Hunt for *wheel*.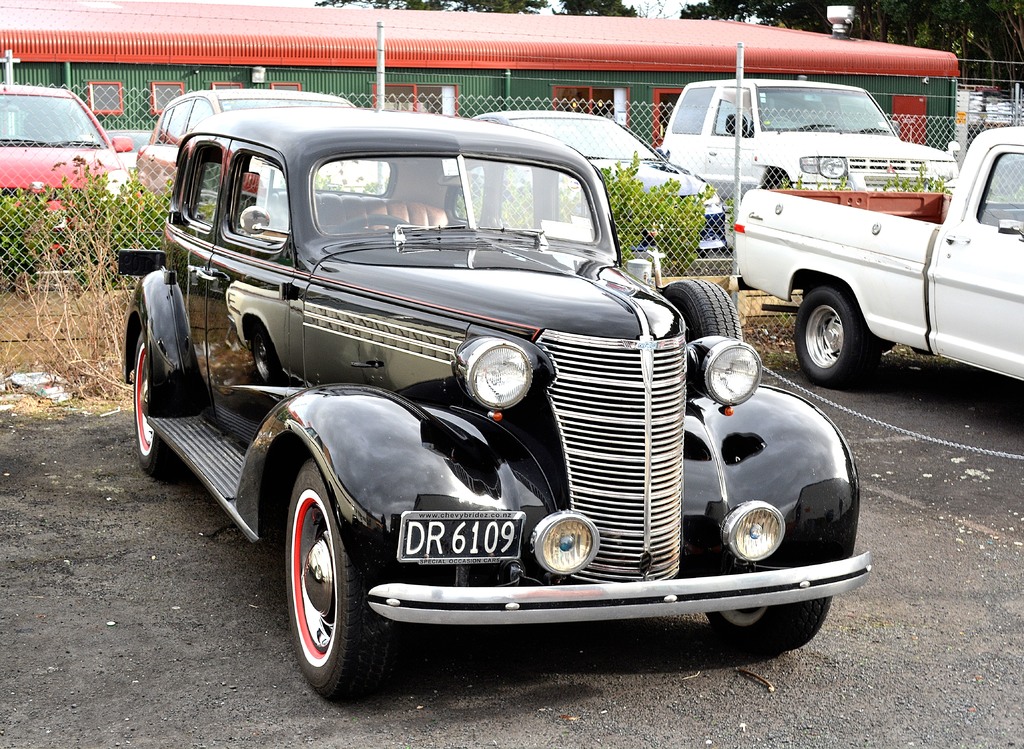
Hunted down at BBox(328, 209, 414, 234).
